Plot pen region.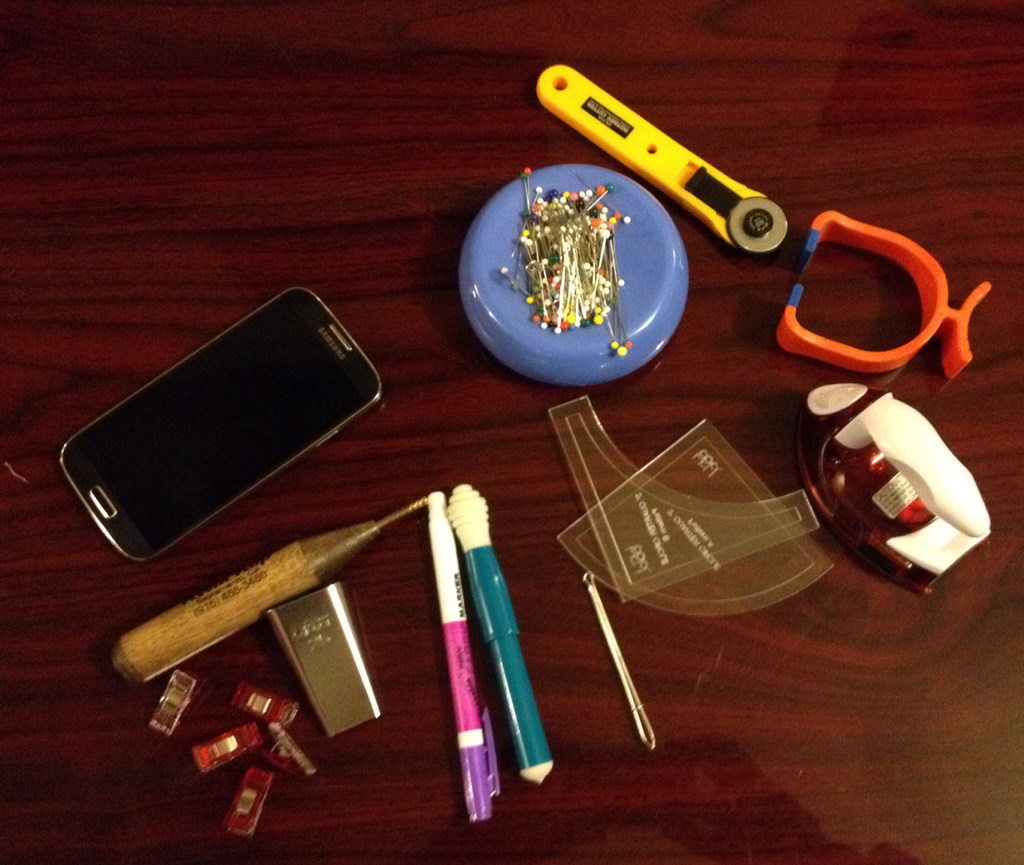
Plotted at bbox=[444, 480, 561, 789].
